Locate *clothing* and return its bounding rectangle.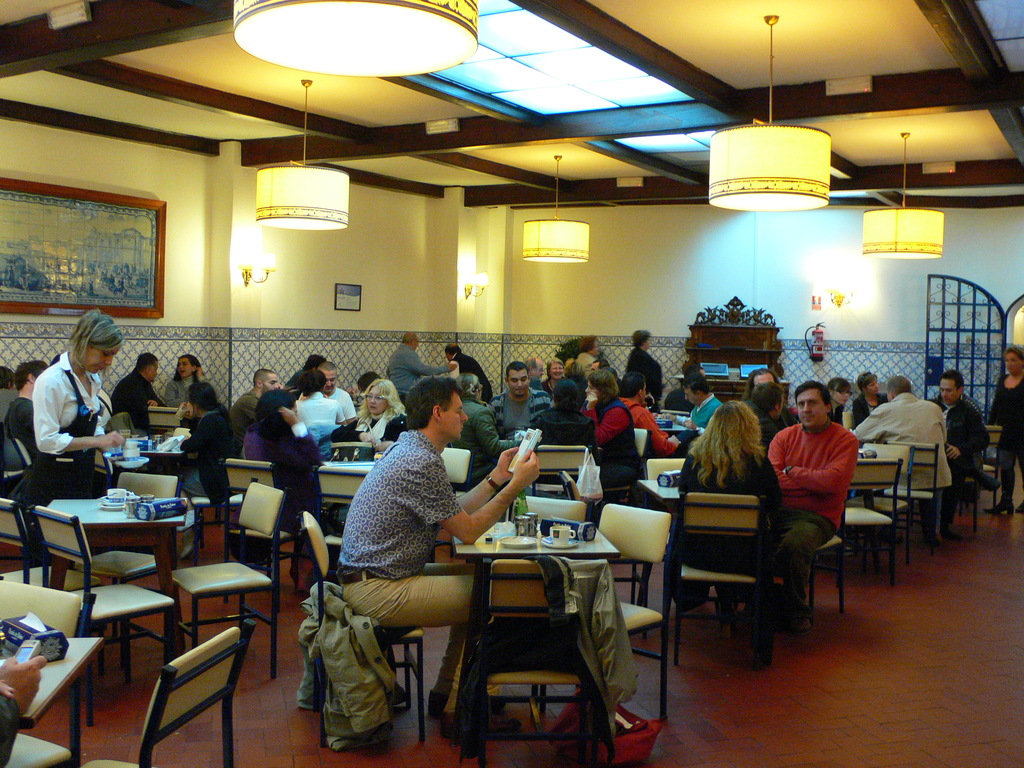
[x1=166, y1=408, x2=228, y2=503].
